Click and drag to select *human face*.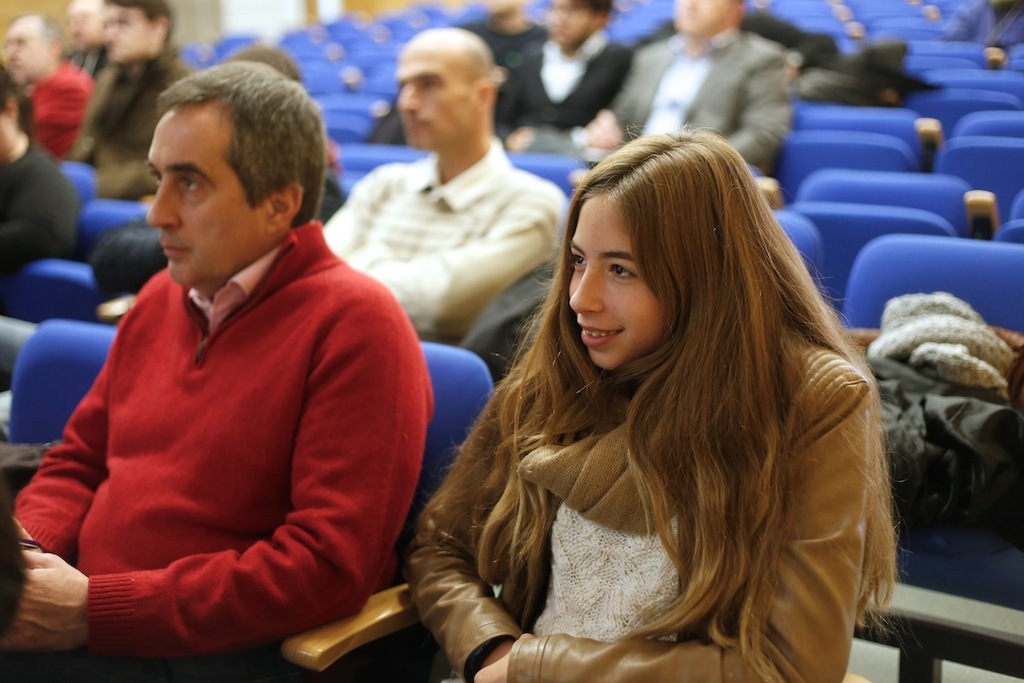
Selection: <bbox>104, 0, 154, 61</bbox>.
